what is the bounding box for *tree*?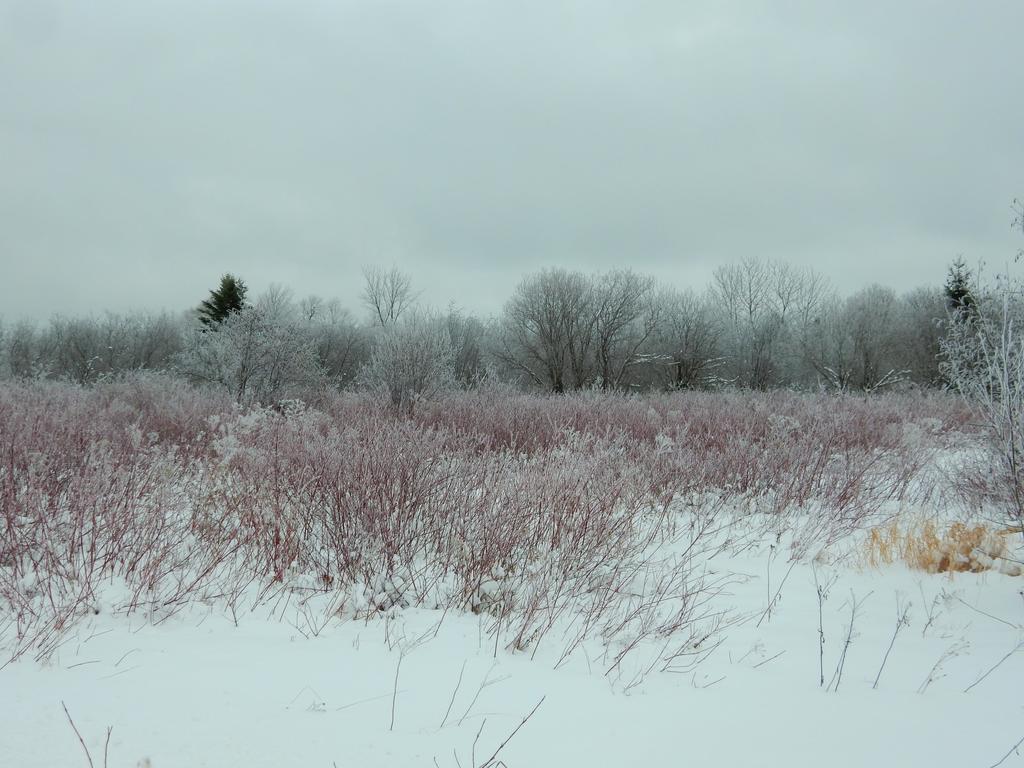
[x1=934, y1=265, x2=1020, y2=422].
